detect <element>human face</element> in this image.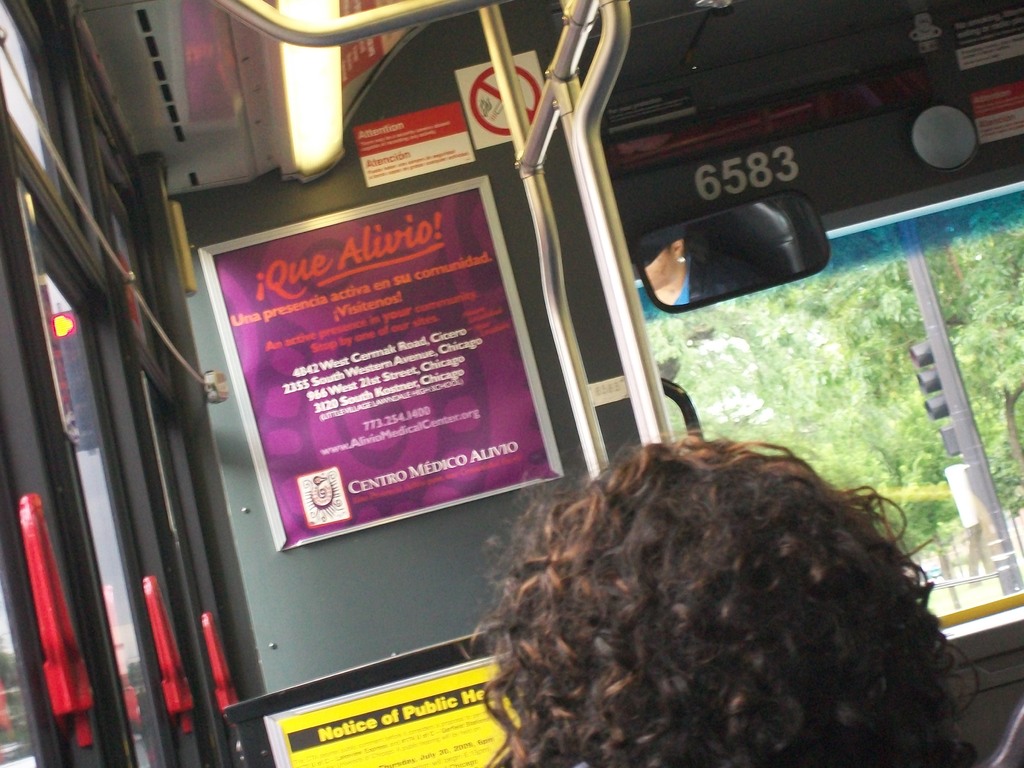
Detection: bbox=(646, 252, 673, 287).
